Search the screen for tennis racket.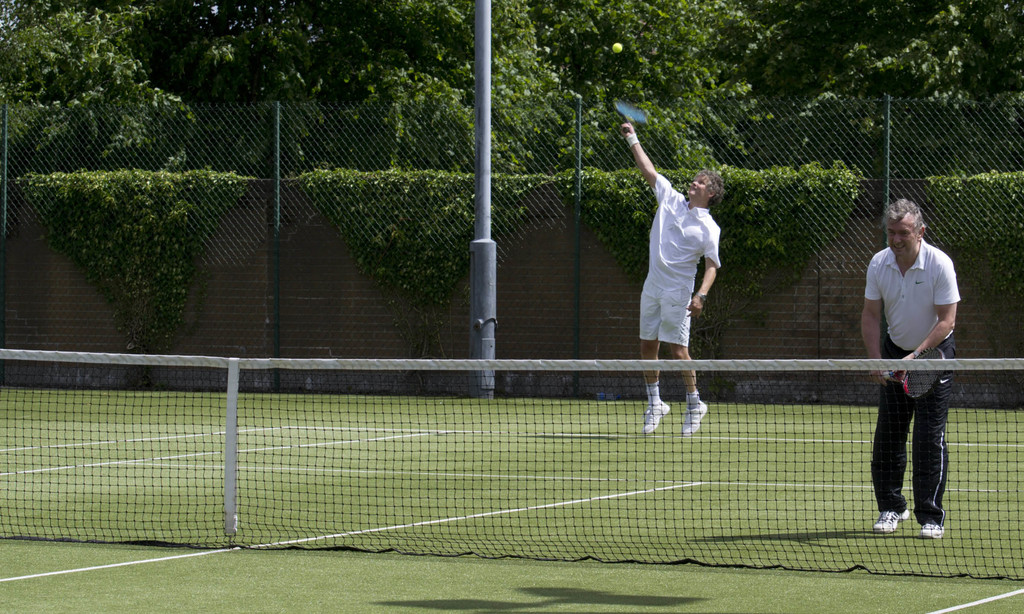
Found at bbox=(614, 102, 646, 134).
